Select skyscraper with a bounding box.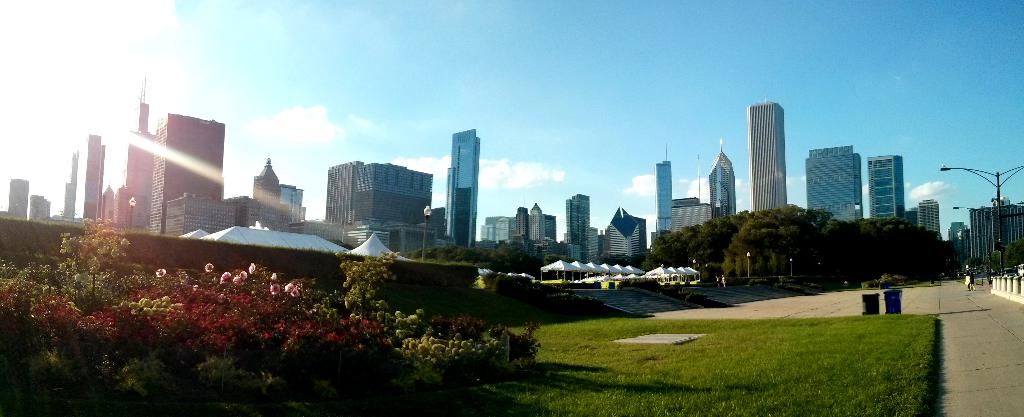
803:140:860:224.
